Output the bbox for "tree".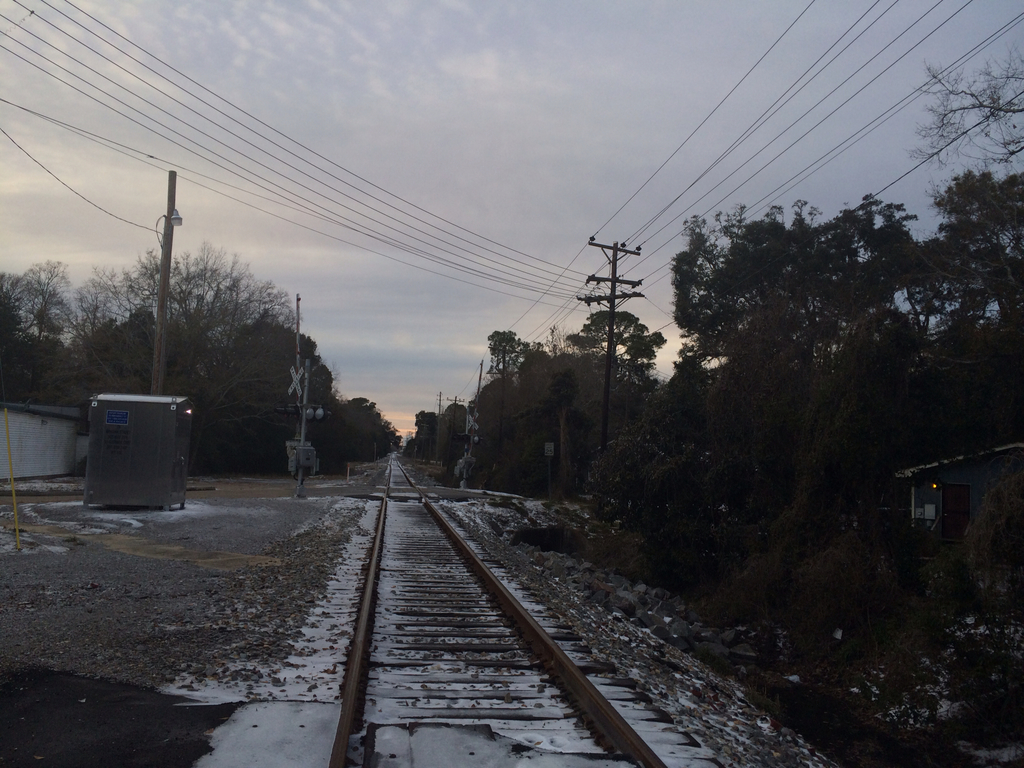
[x1=633, y1=349, x2=718, y2=454].
